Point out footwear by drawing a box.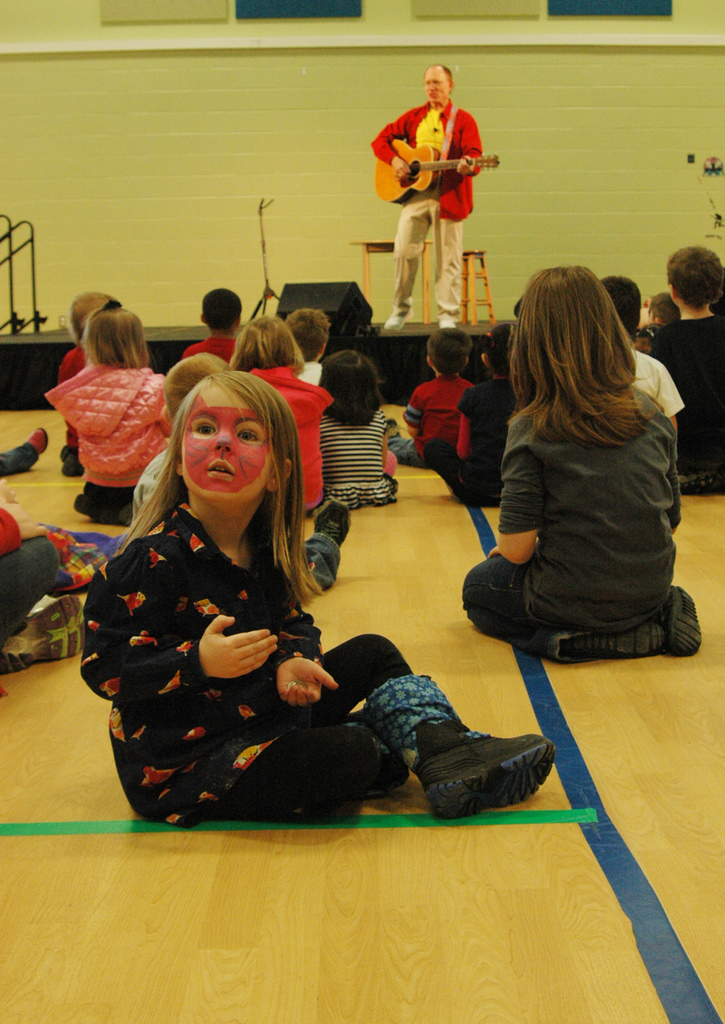
[402,700,552,820].
